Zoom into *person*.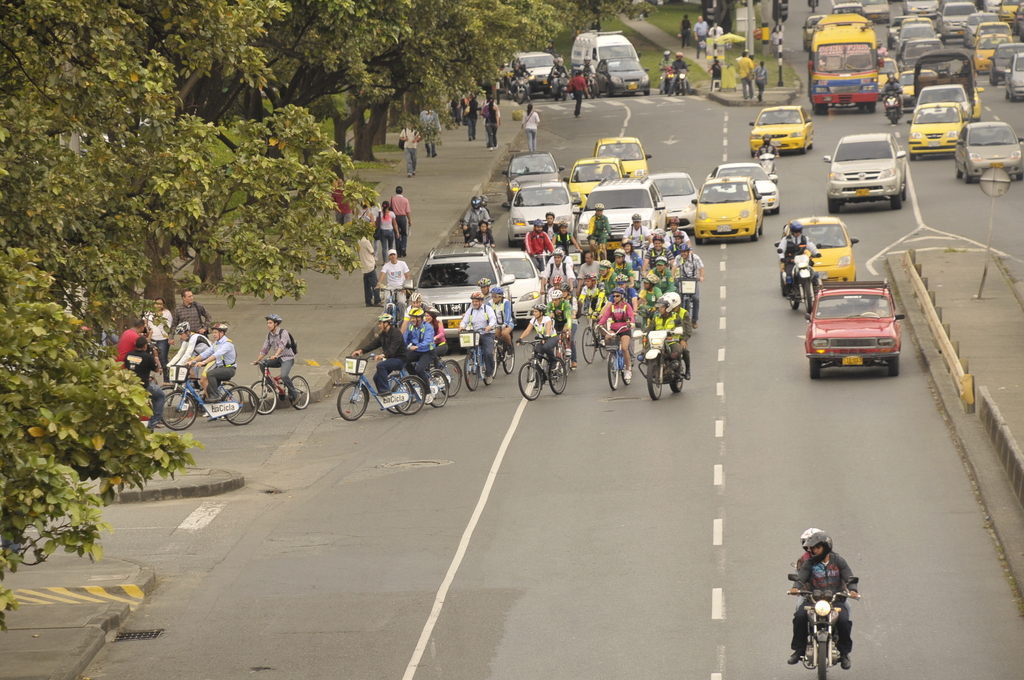
Zoom target: 584/199/614/255.
